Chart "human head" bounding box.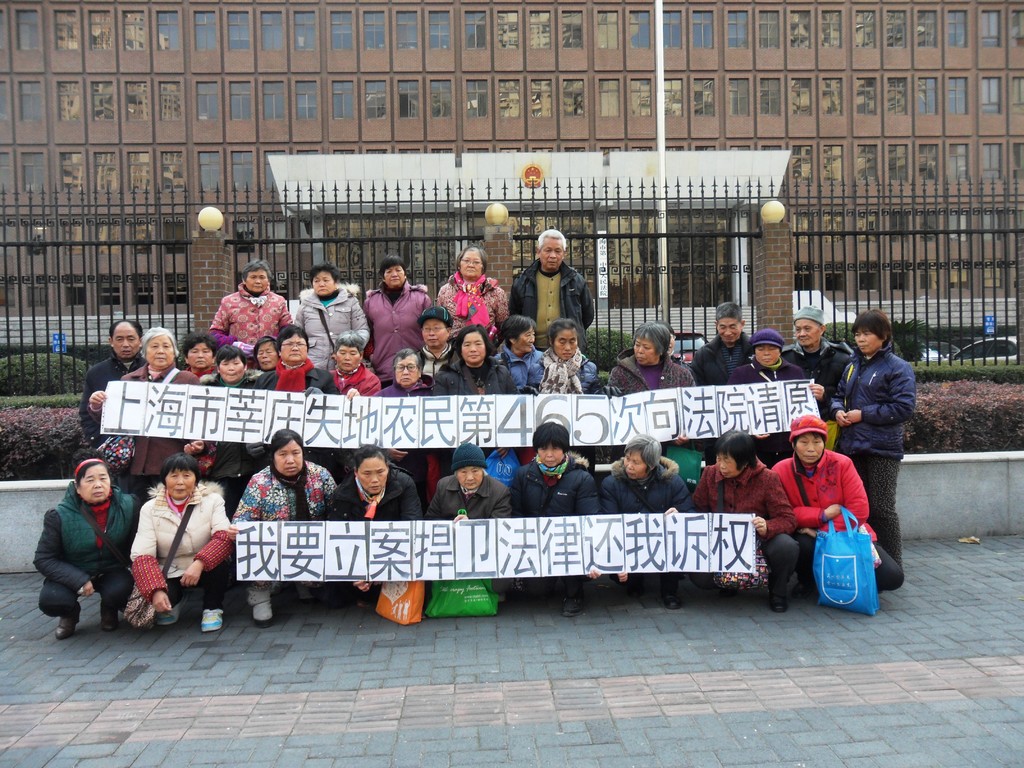
Charted: box=[751, 326, 783, 369].
